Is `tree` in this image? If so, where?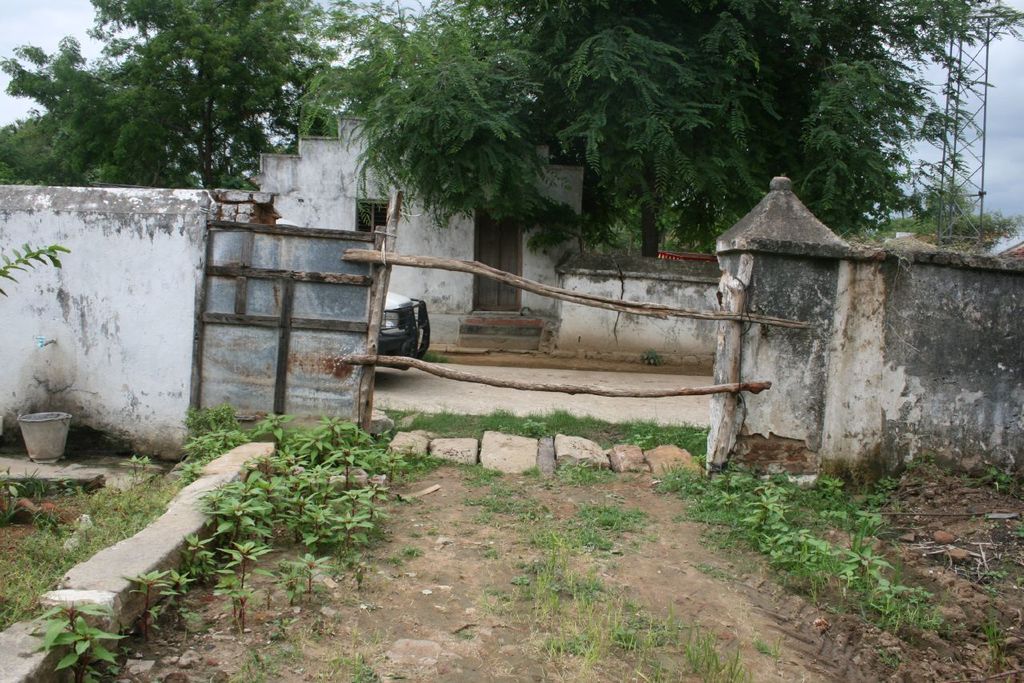
Yes, at detection(0, 0, 328, 178).
